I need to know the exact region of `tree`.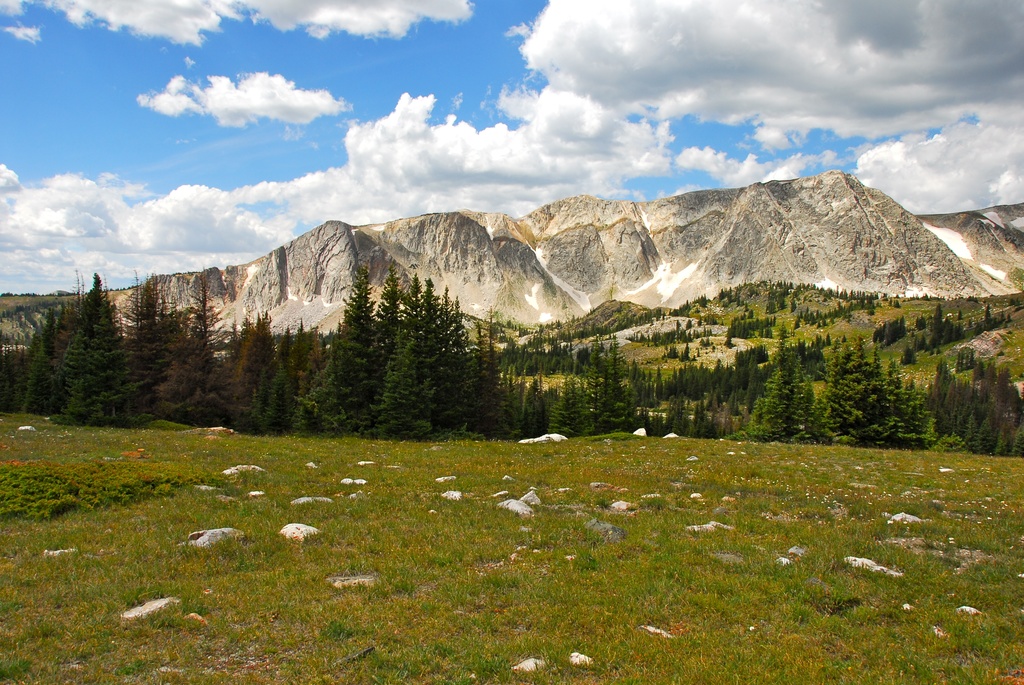
Region: (x1=959, y1=410, x2=980, y2=462).
